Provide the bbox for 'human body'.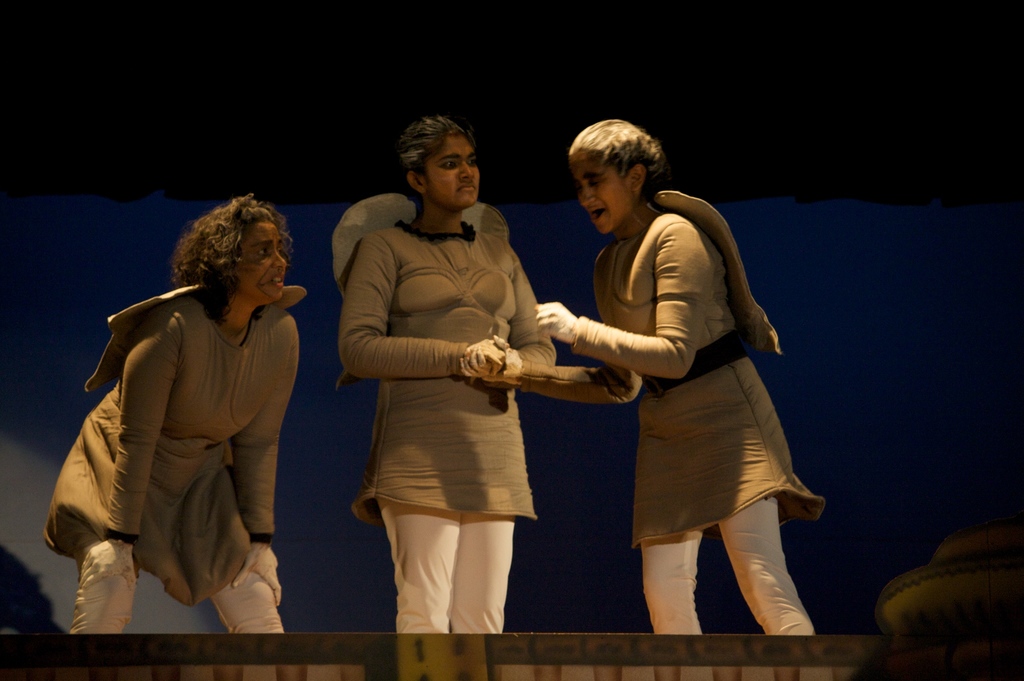
52:205:296:661.
